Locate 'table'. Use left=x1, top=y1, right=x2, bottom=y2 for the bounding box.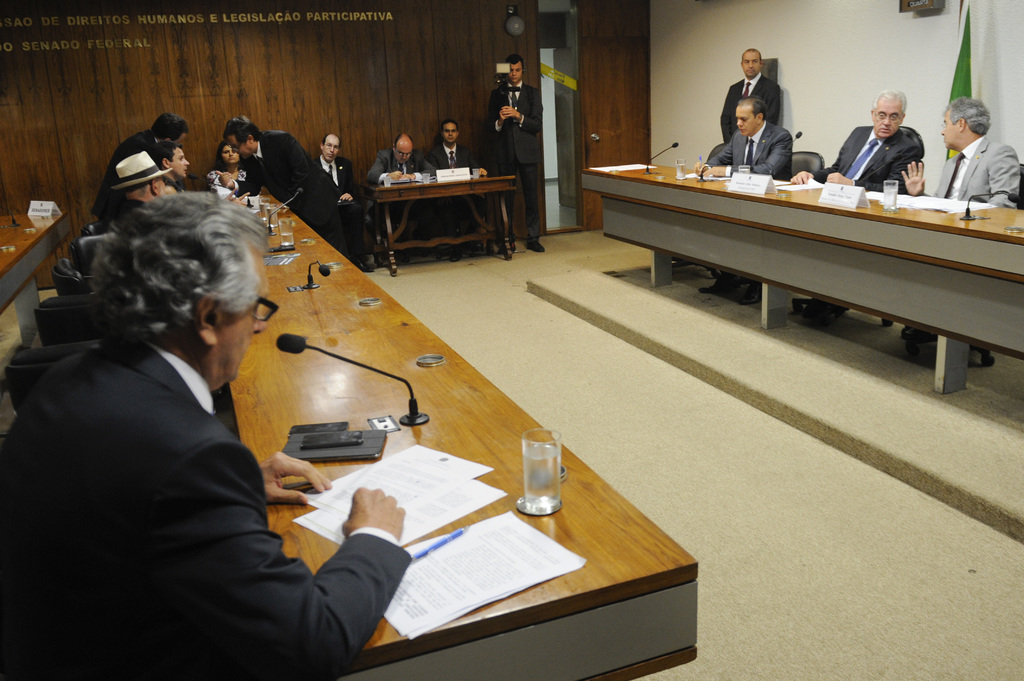
left=580, top=161, right=1023, bottom=396.
